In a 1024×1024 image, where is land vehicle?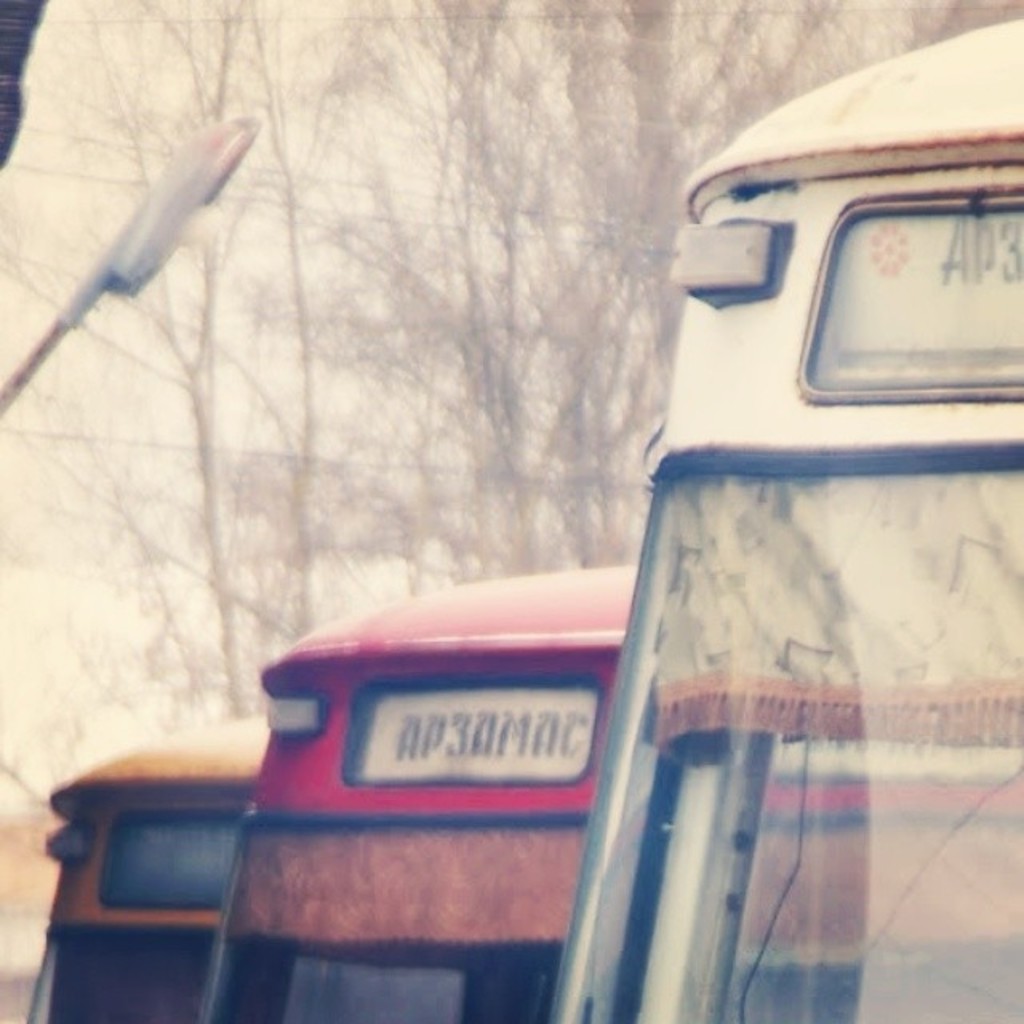
pyautogui.locateOnScreen(554, 5, 1022, 1022).
